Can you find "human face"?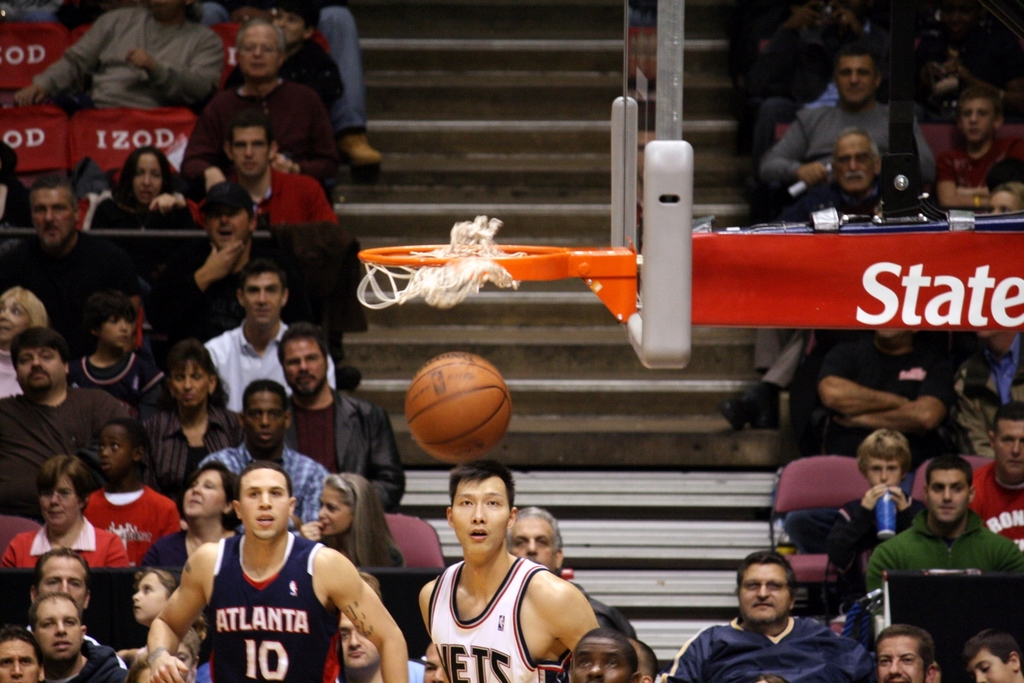
Yes, bounding box: {"left": 40, "top": 558, "right": 86, "bottom": 613}.
